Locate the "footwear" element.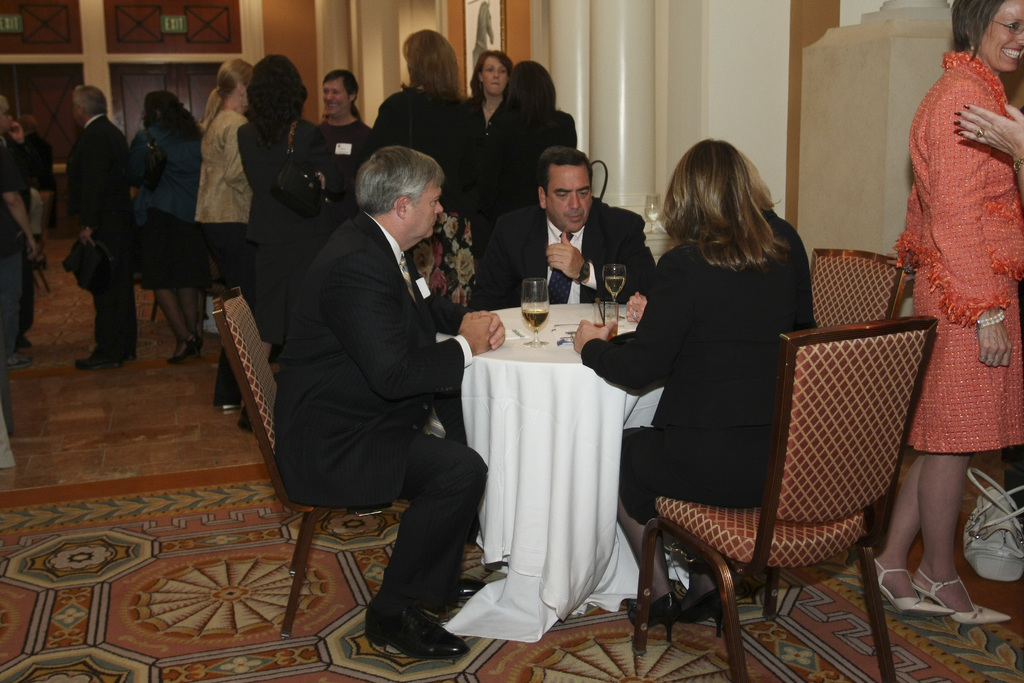
Element bbox: (left=362, top=609, right=461, bottom=662).
